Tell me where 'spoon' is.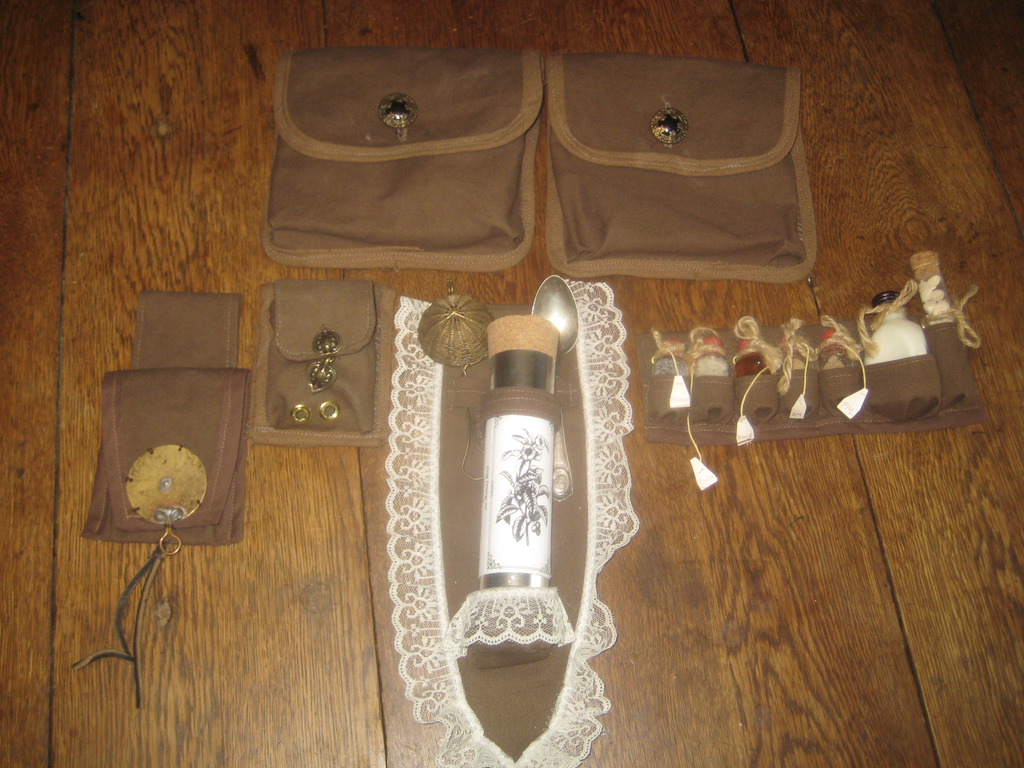
'spoon' is at (529,273,579,503).
